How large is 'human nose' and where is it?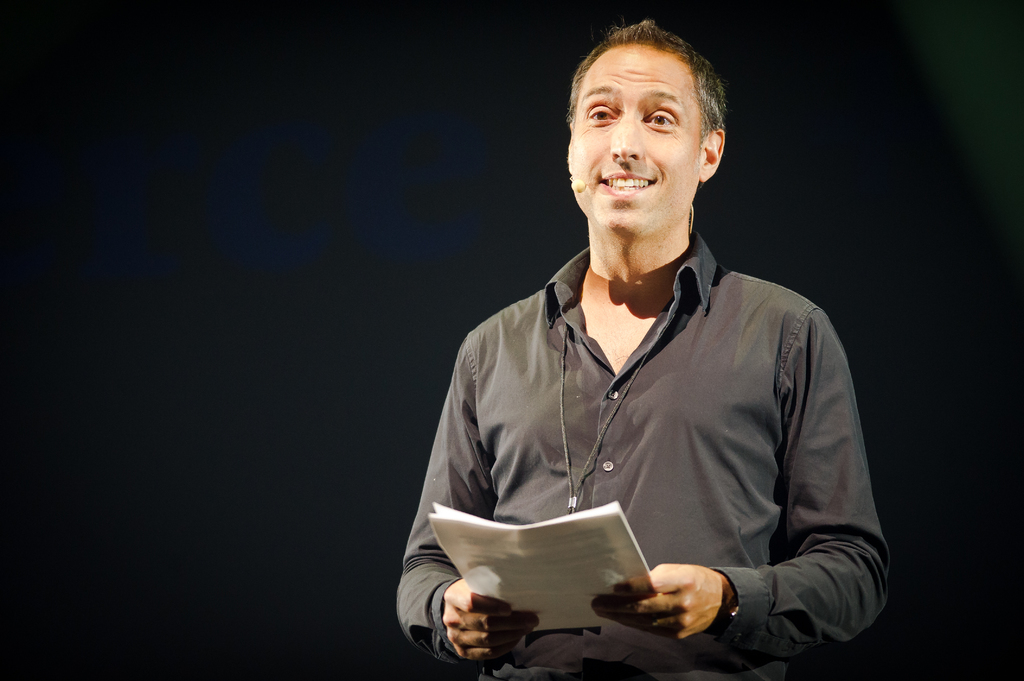
Bounding box: [610, 113, 643, 162].
